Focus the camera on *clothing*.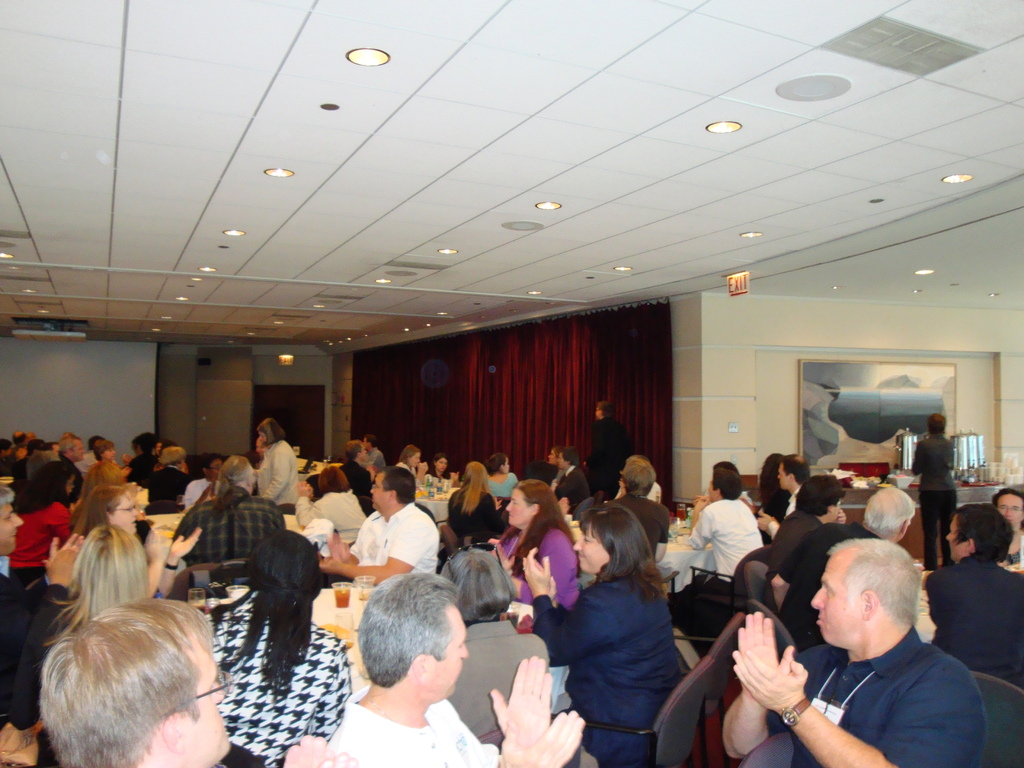
Focus region: [491,518,595,613].
